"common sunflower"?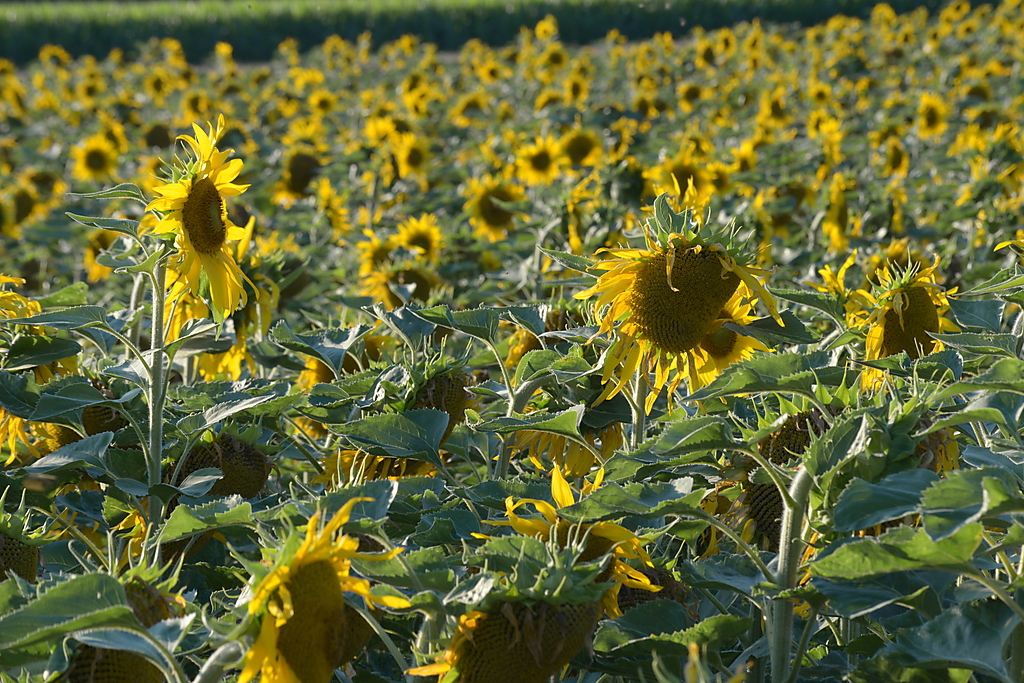
BBox(74, 135, 119, 193)
